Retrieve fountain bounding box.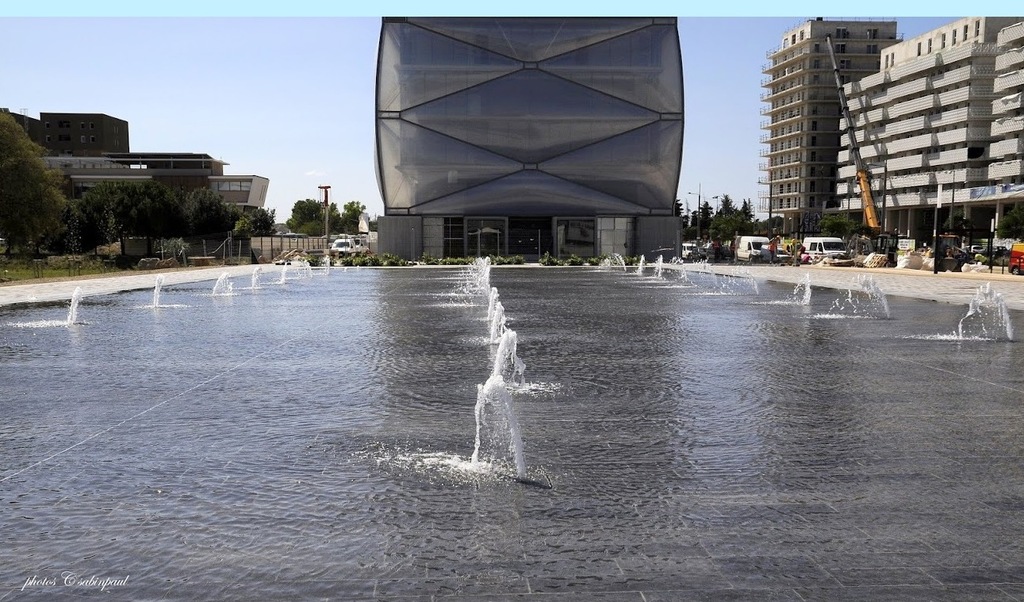
Bounding box: {"left": 0, "top": 251, "right": 1023, "bottom": 601}.
